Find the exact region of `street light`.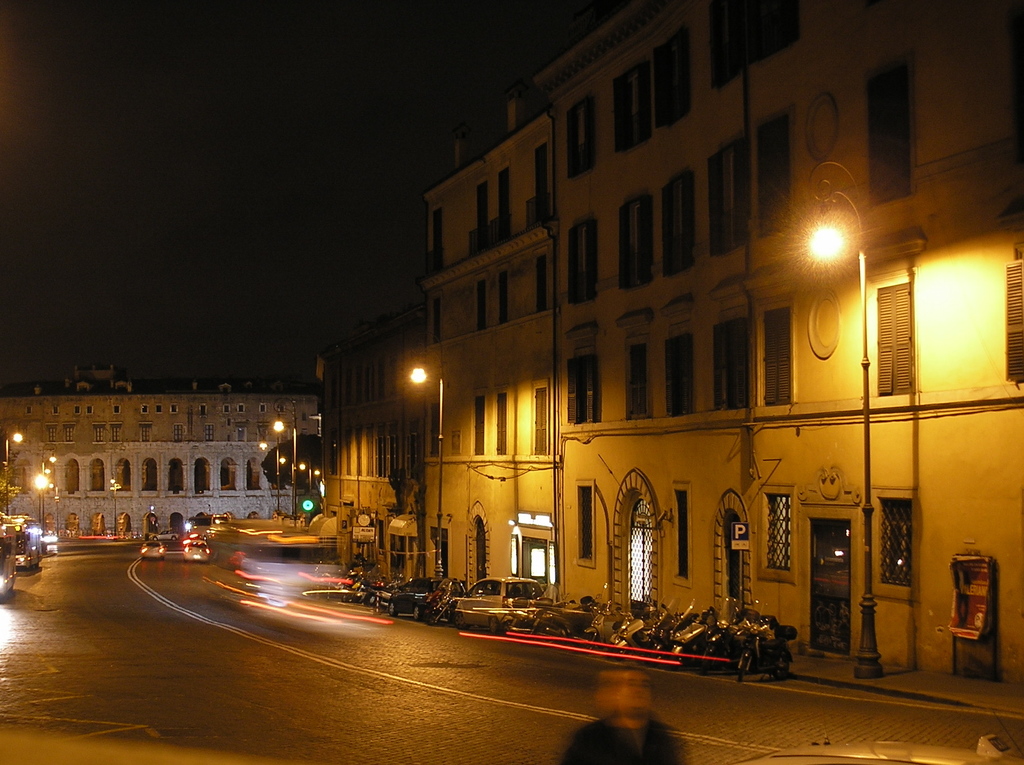
Exact region: [left=407, top=365, right=443, bottom=575].
